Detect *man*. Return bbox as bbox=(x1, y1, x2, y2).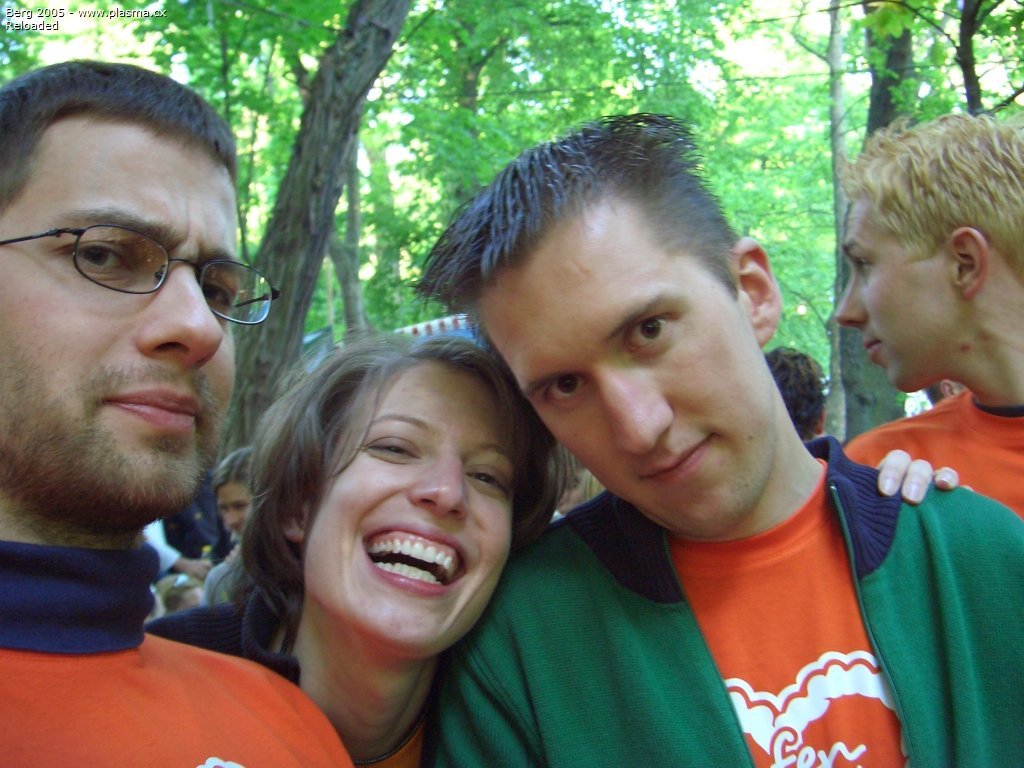
bbox=(0, 53, 357, 767).
